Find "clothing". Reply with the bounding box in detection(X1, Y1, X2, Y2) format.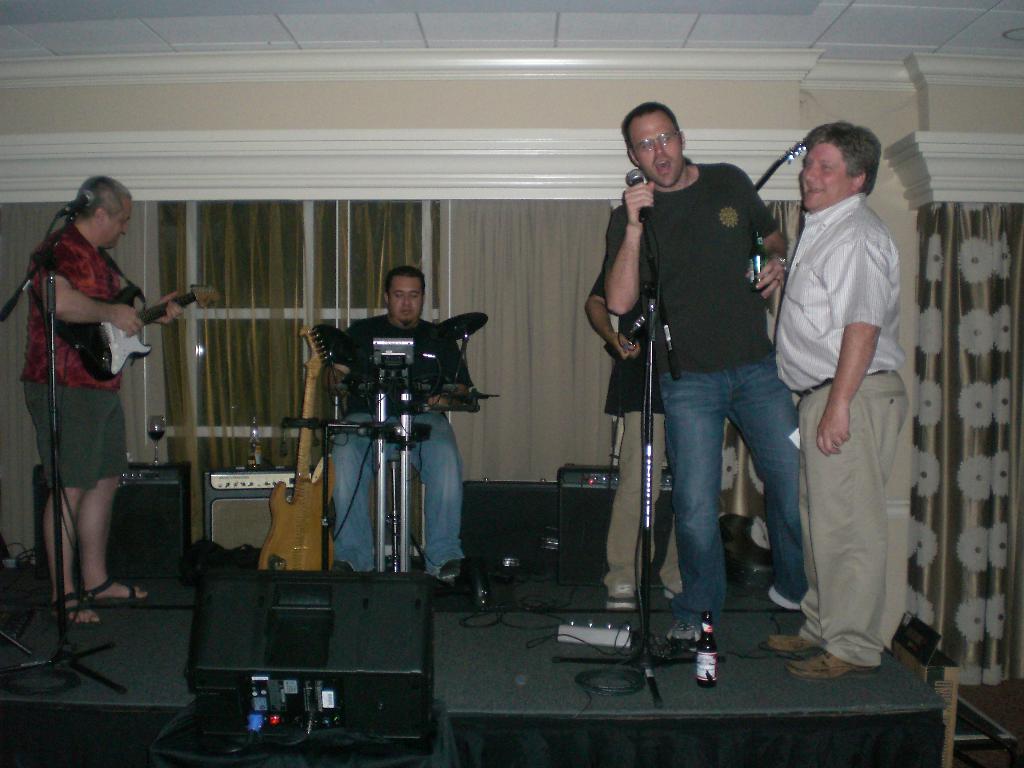
detection(21, 220, 131, 490).
